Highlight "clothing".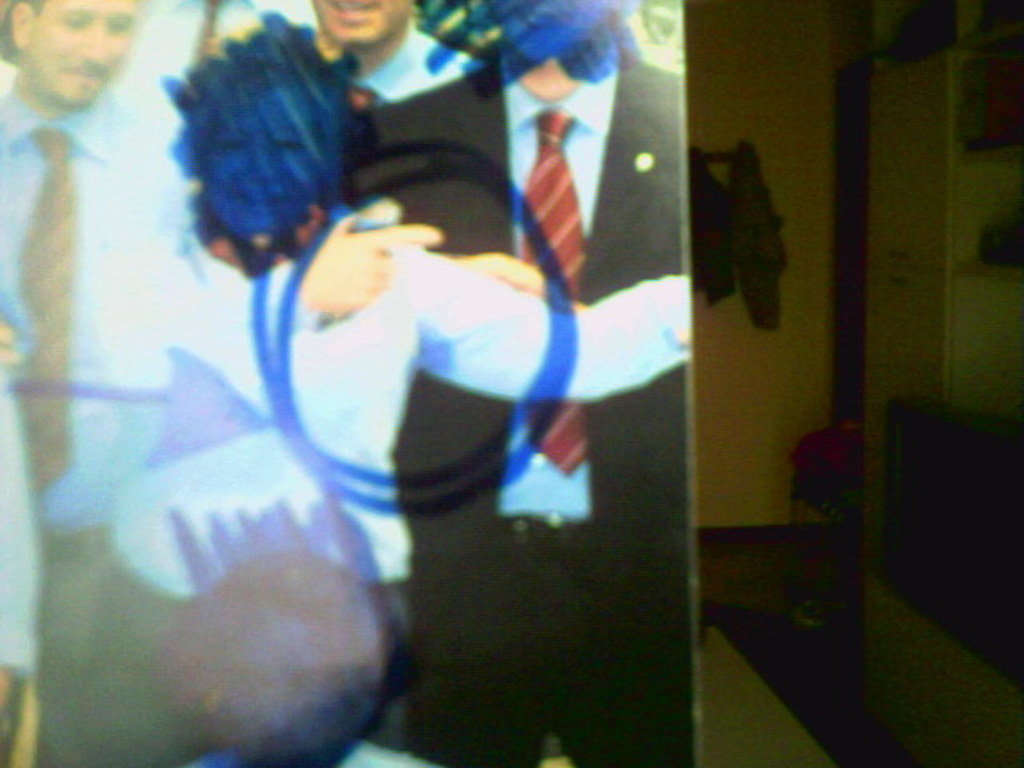
Highlighted region: {"x1": 61, "y1": 205, "x2": 694, "y2": 766}.
